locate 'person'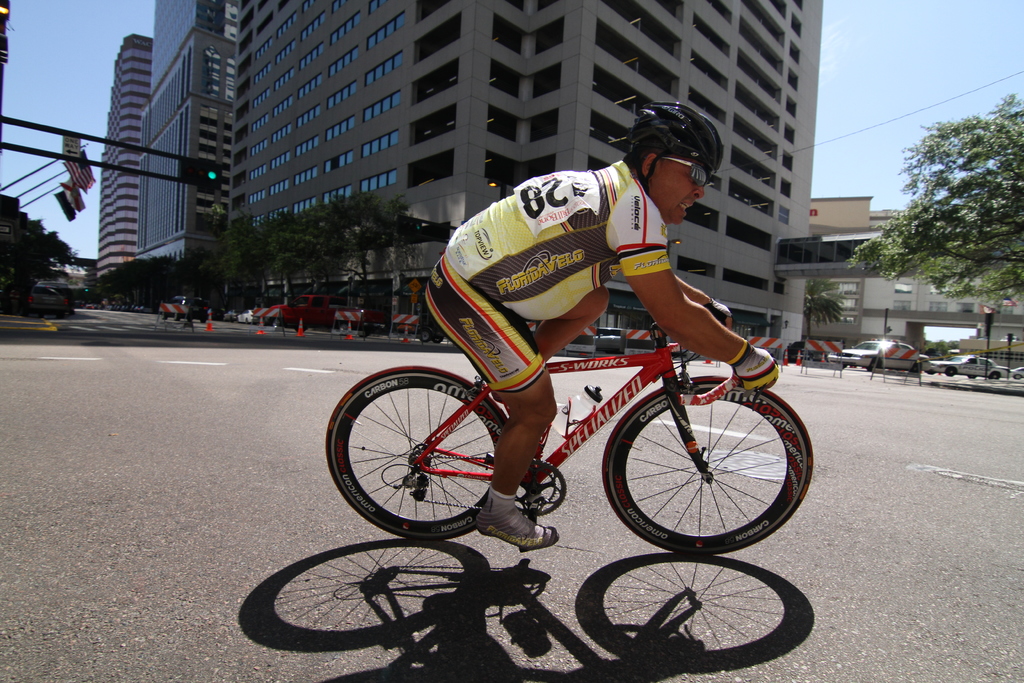
<box>369,152,769,486</box>
